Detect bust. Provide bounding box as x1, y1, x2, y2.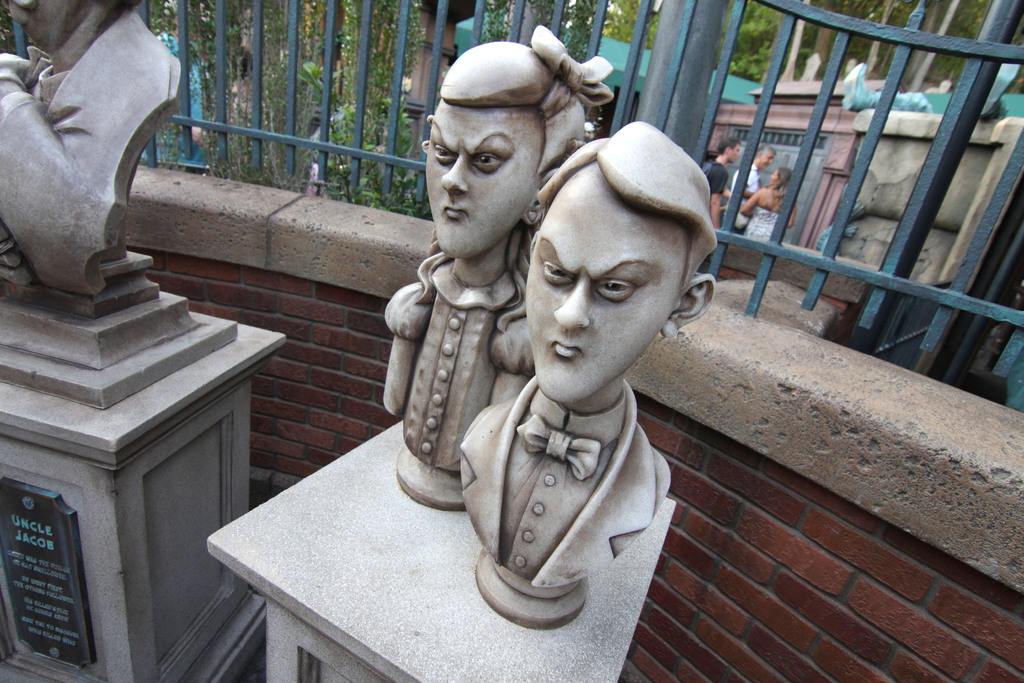
458, 120, 719, 629.
